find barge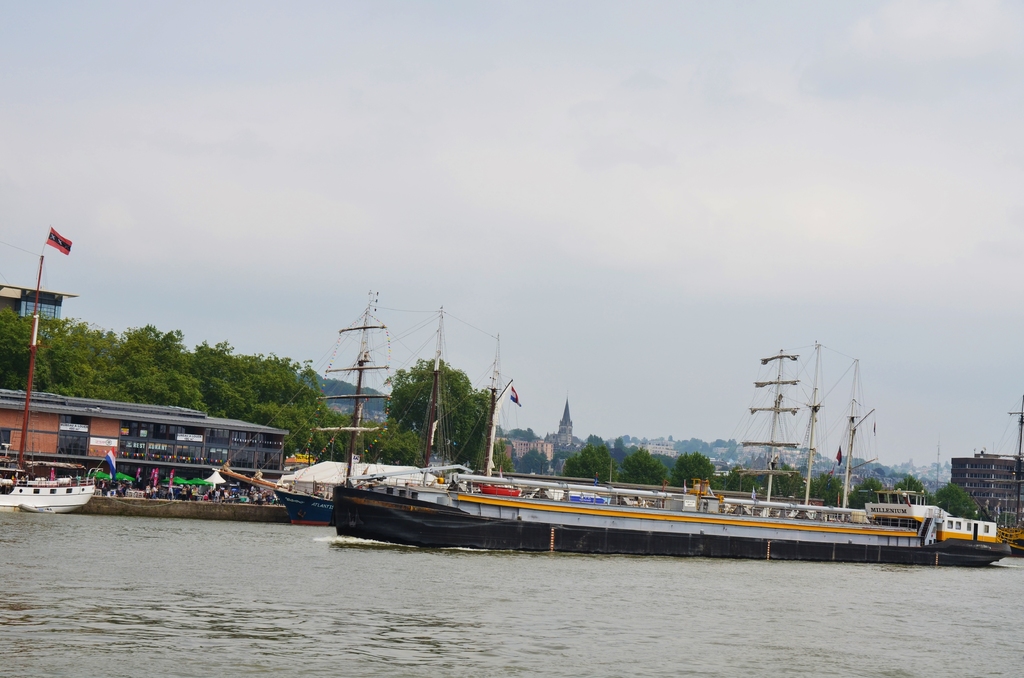
box(214, 292, 627, 527)
